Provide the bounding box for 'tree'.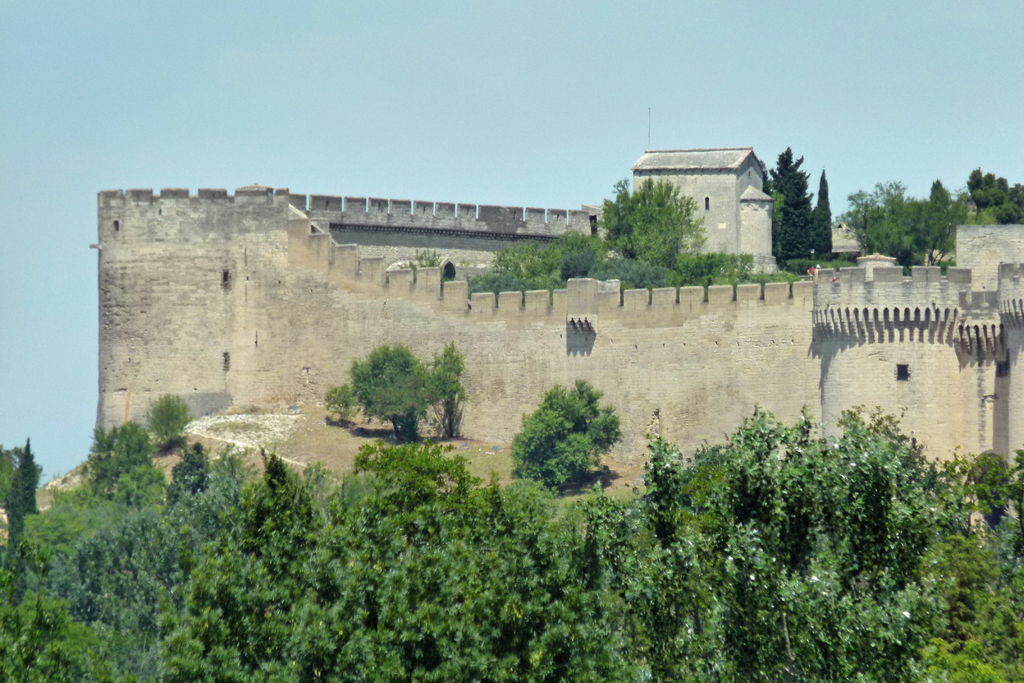
x1=338, y1=334, x2=476, y2=448.
